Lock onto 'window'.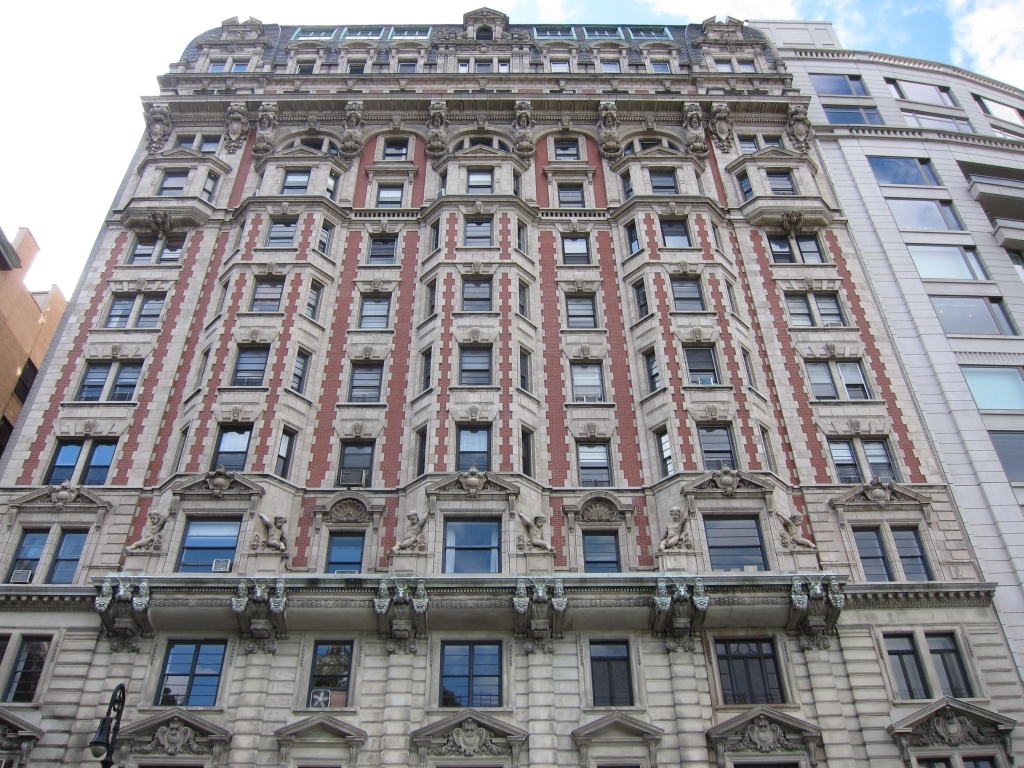
Locked: Rect(919, 632, 971, 699).
